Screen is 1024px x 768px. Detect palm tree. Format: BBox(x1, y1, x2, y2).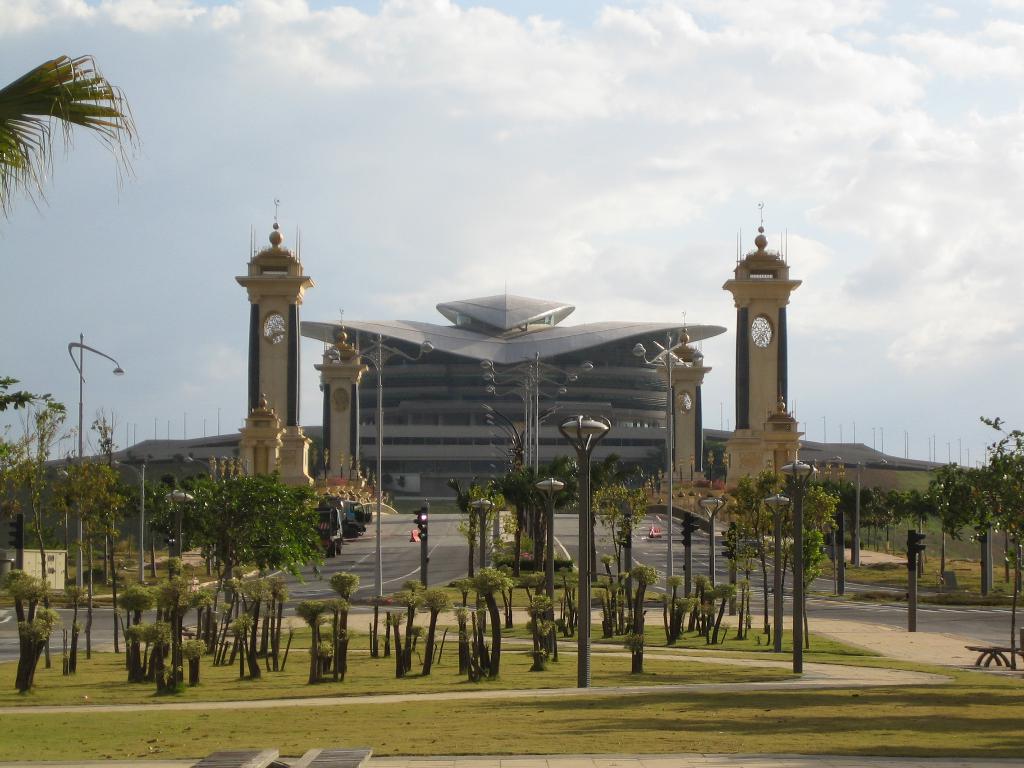
BBox(477, 450, 532, 683).
